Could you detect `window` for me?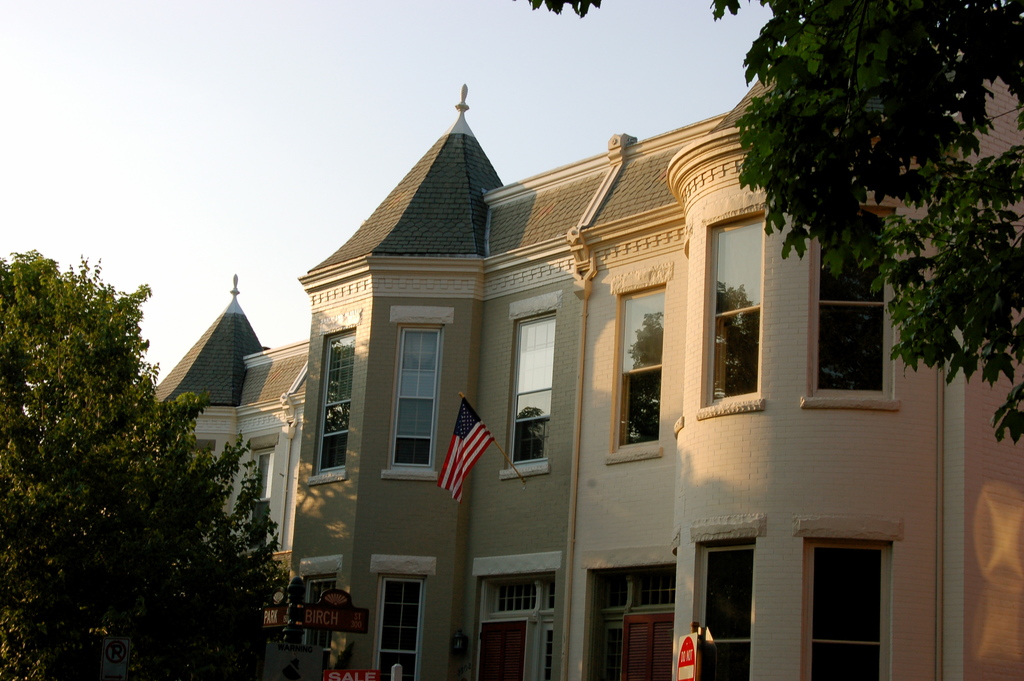
Detection result: region(484, 630, 524, 680).
